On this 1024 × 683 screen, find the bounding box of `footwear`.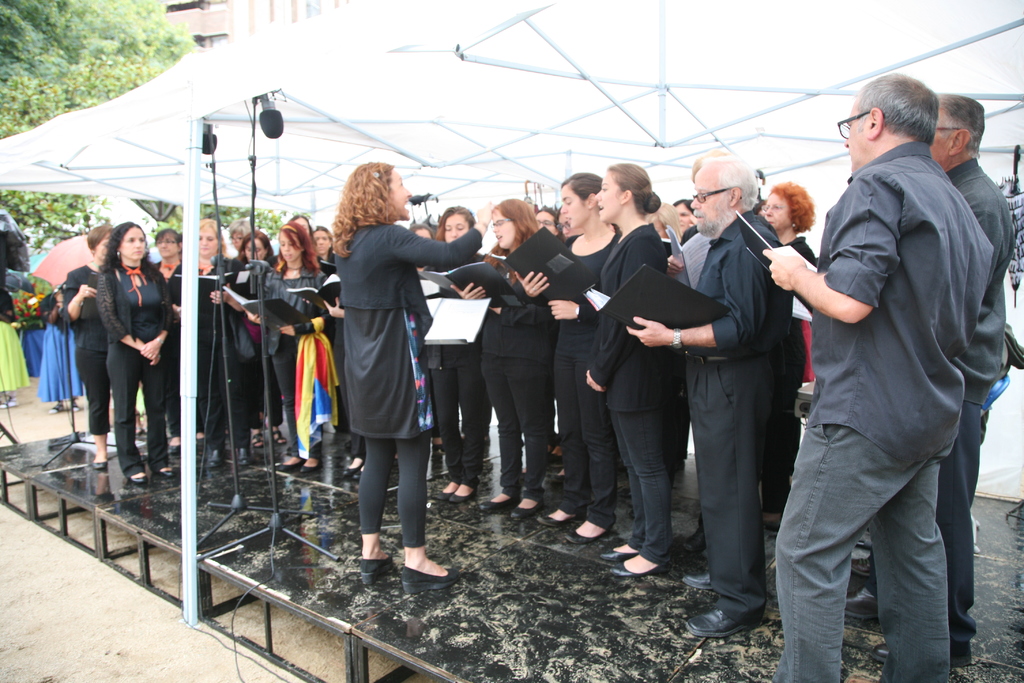
Bounding box: <bbox>399, 564, 453, 599</bbox>.
